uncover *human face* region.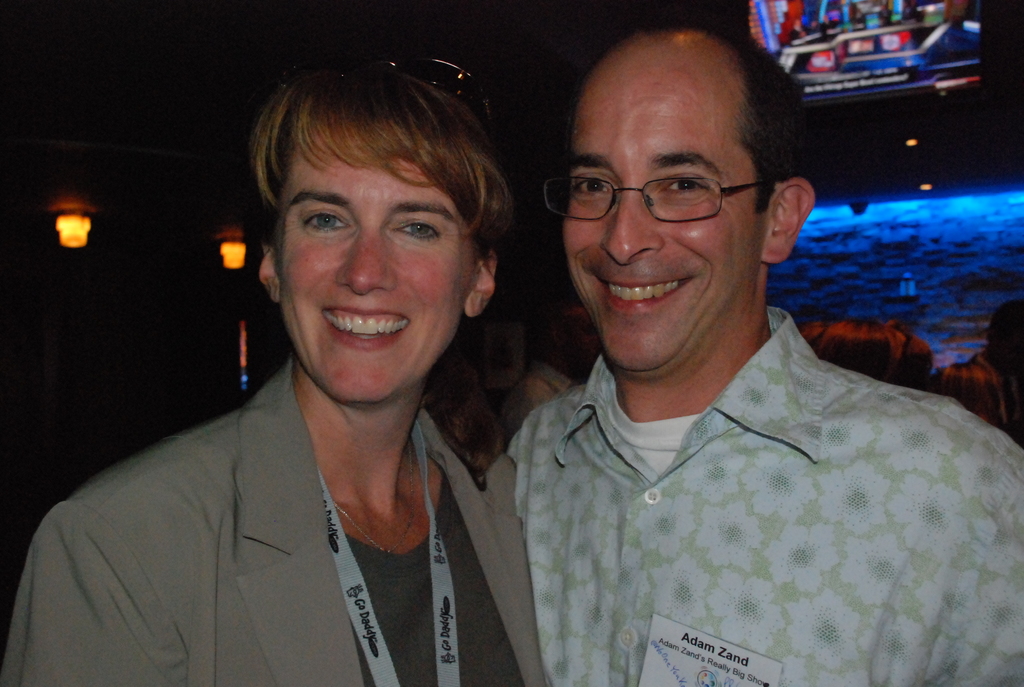
Uncovered: 564 54 767 367.
